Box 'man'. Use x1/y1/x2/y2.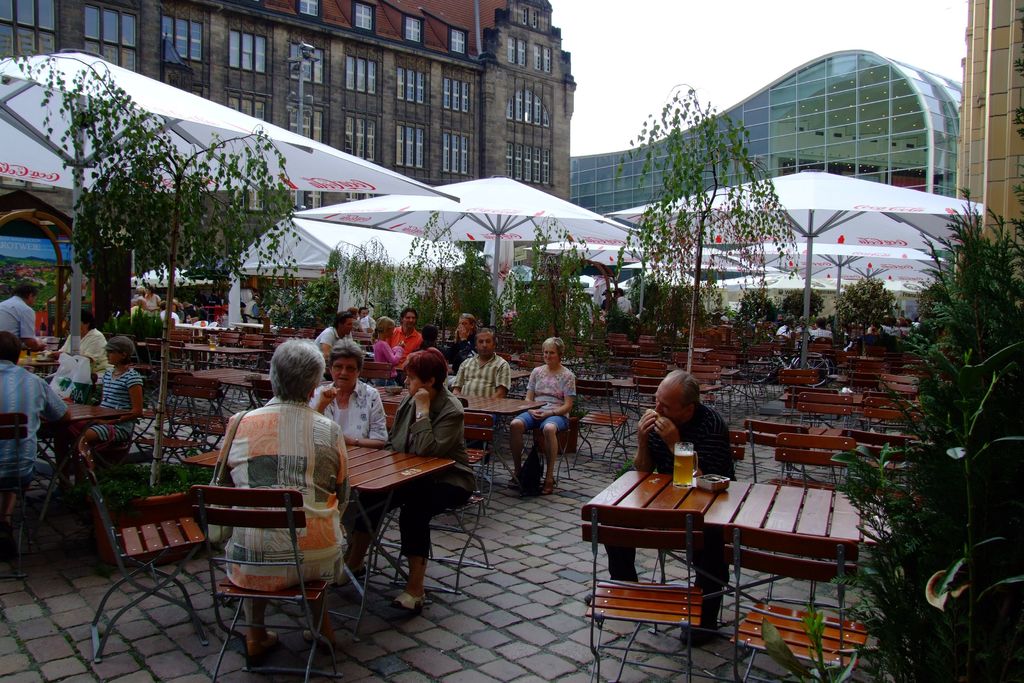
0/279/38/337.
